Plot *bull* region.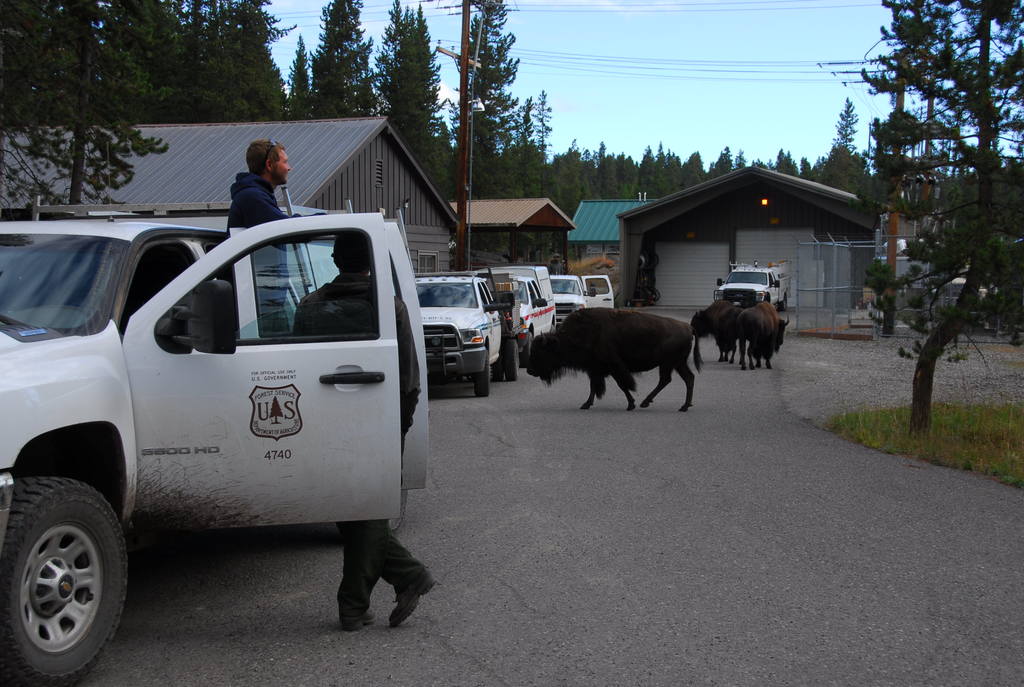
Plotted at (left=731, top=299, right=801, bottom=370).
